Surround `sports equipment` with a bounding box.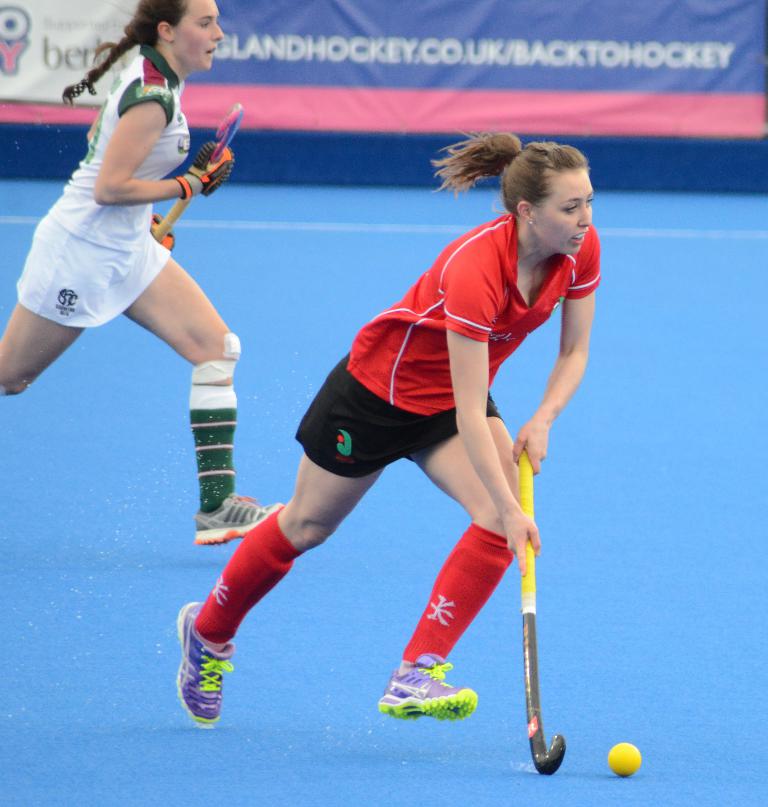
x1=375 y1=667 x2=476 y2=719.
